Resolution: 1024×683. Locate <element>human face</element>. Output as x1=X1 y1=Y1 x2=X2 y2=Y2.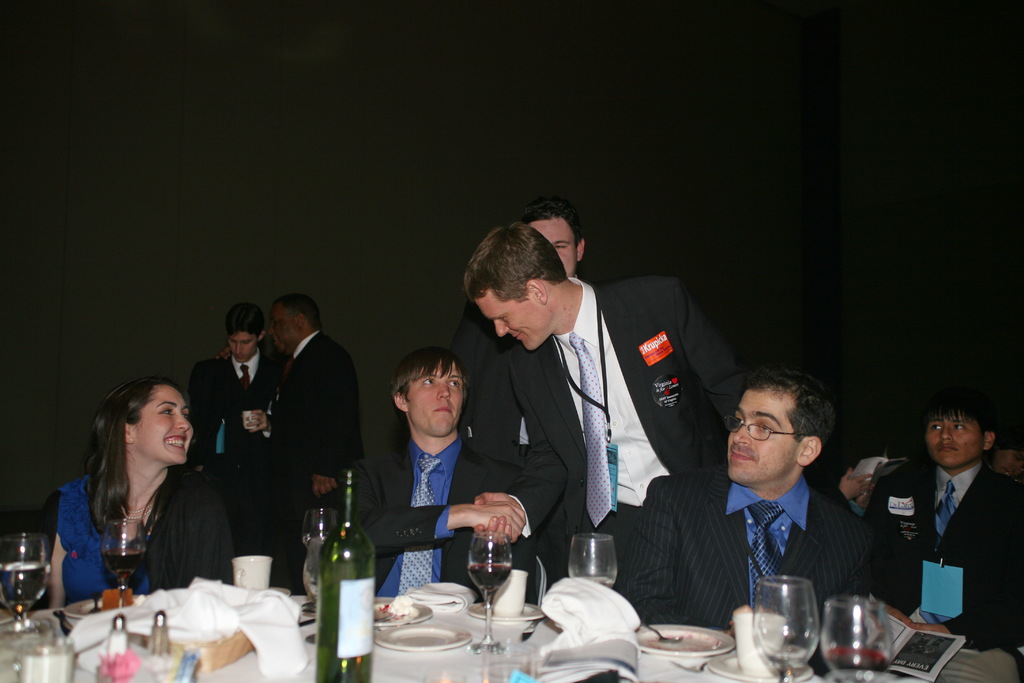
x1=268 y1=300 x2=299 y2=354.
